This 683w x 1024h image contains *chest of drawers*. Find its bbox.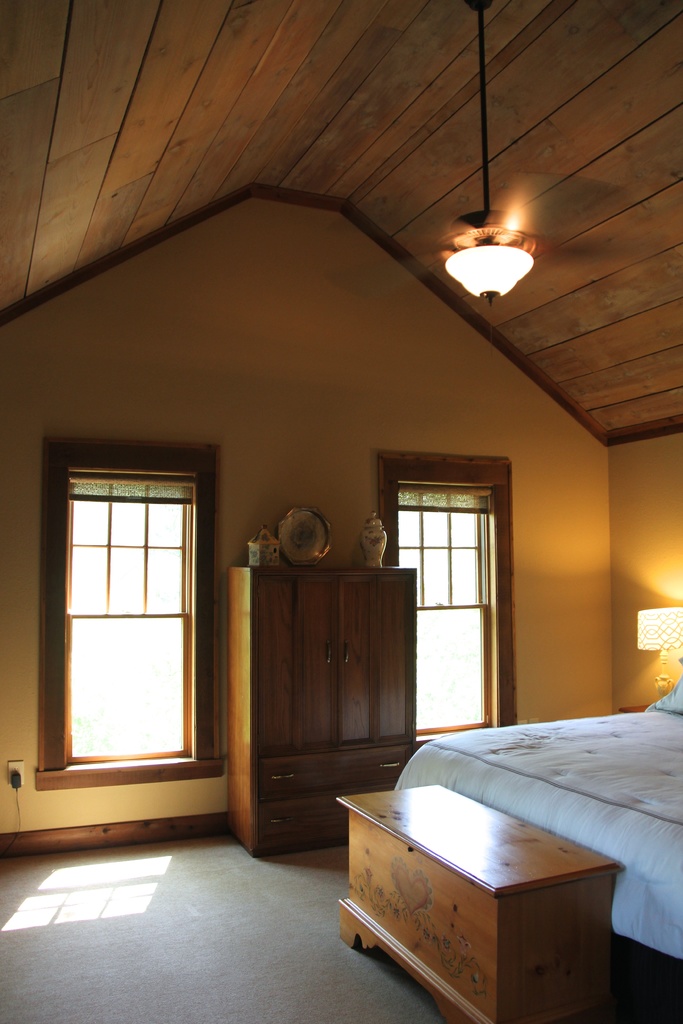
x1=227, y1=567, x2=422, y2=858.
